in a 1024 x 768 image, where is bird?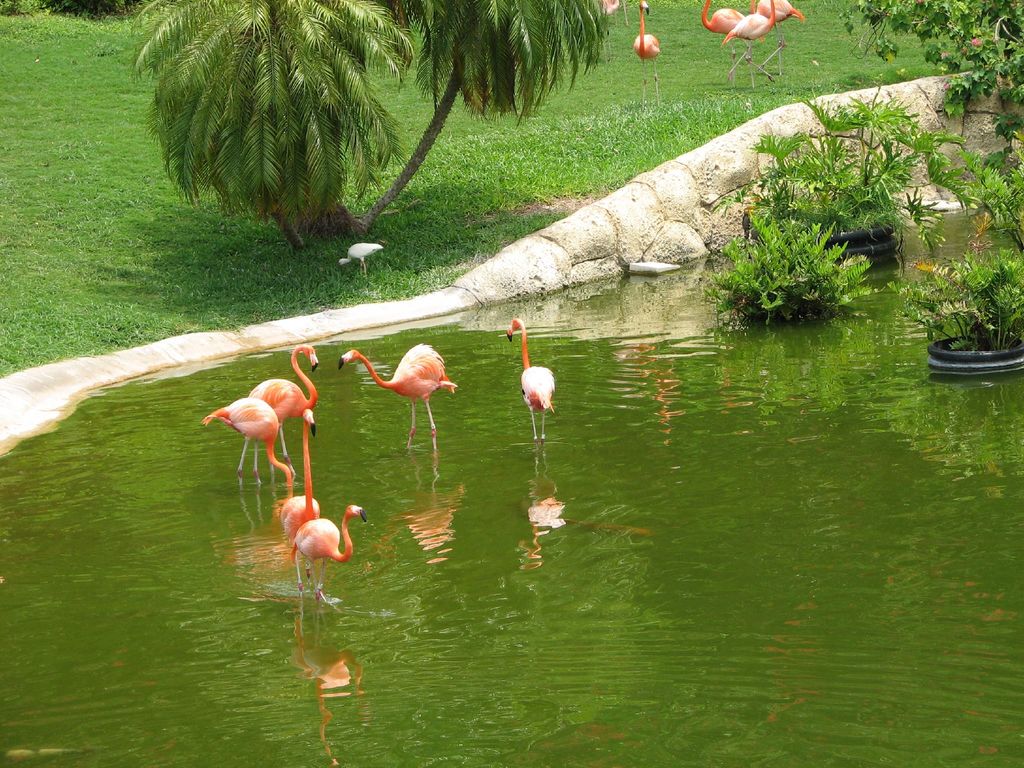
(505, 318, 552, 446).
